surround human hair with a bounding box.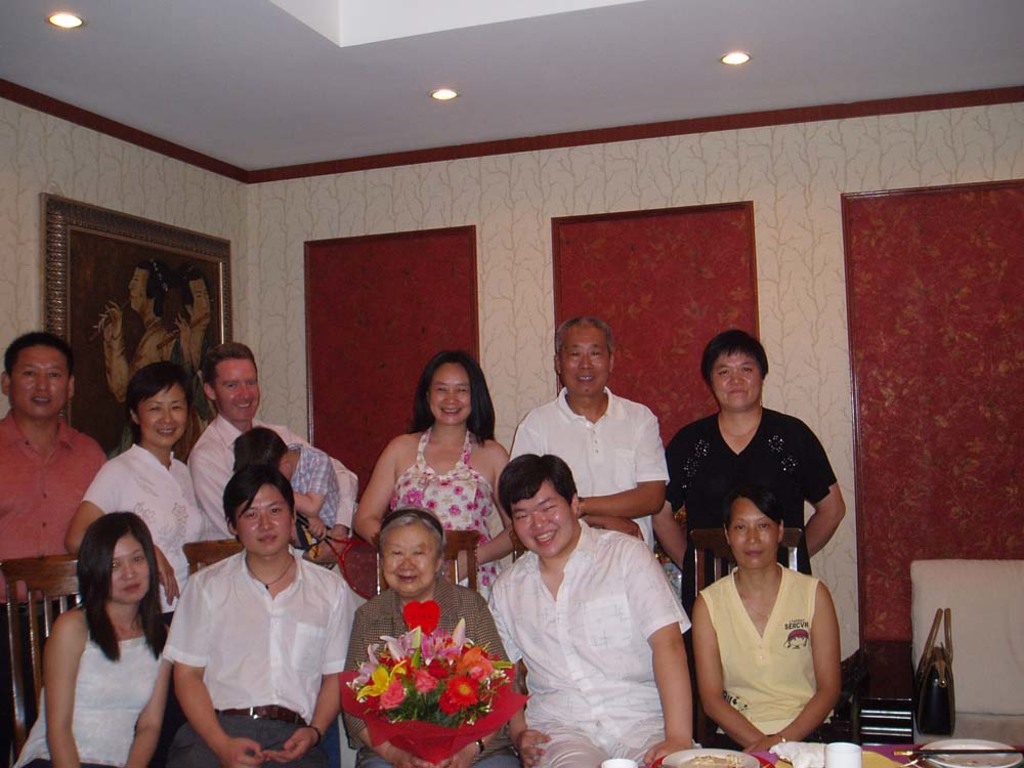
[left=136, top=259, right=166, bottom=317].
